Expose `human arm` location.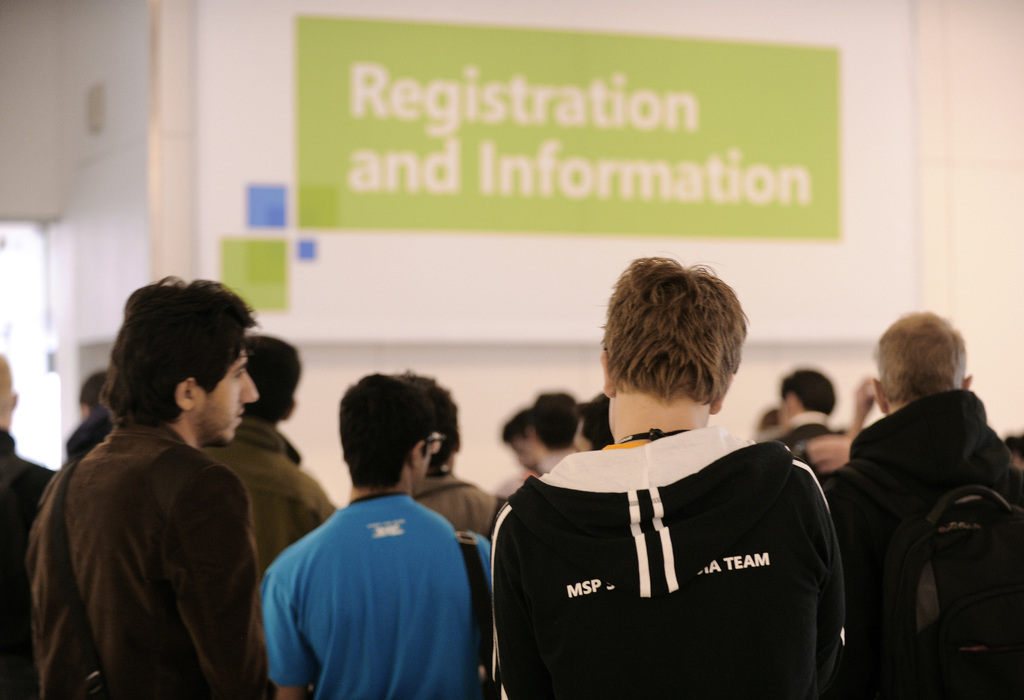
Exposed at 171,460,263,699.
